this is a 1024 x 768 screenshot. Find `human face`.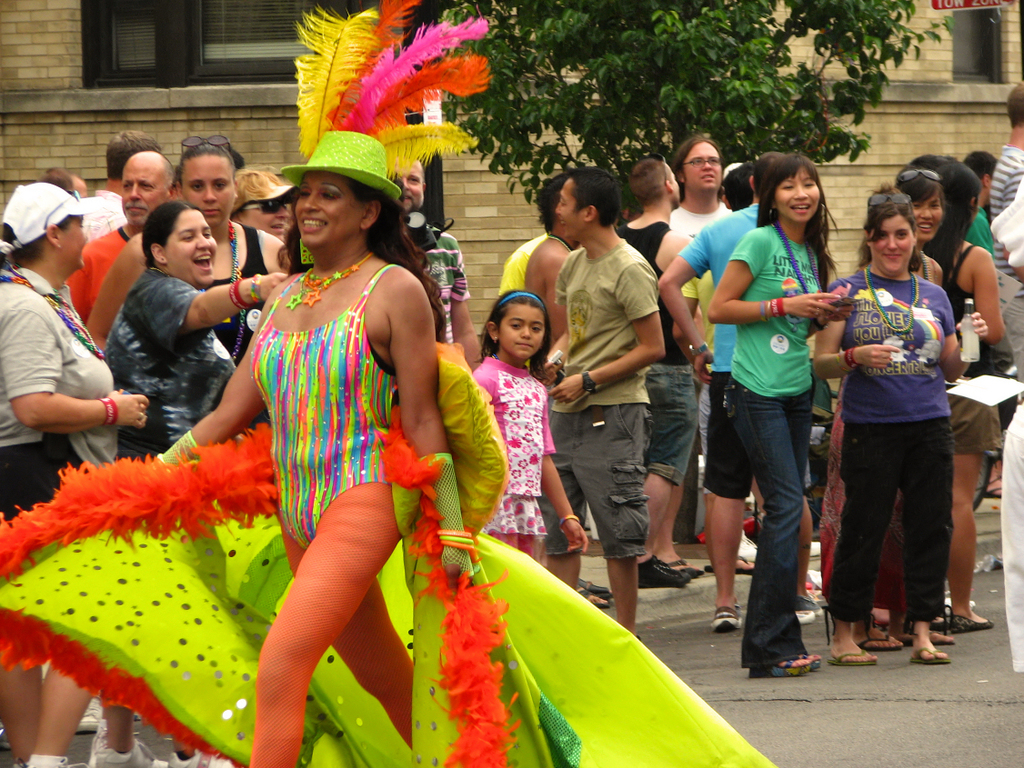
Bounding box: <bbox>501, 304, 541, 358</bbox>.
